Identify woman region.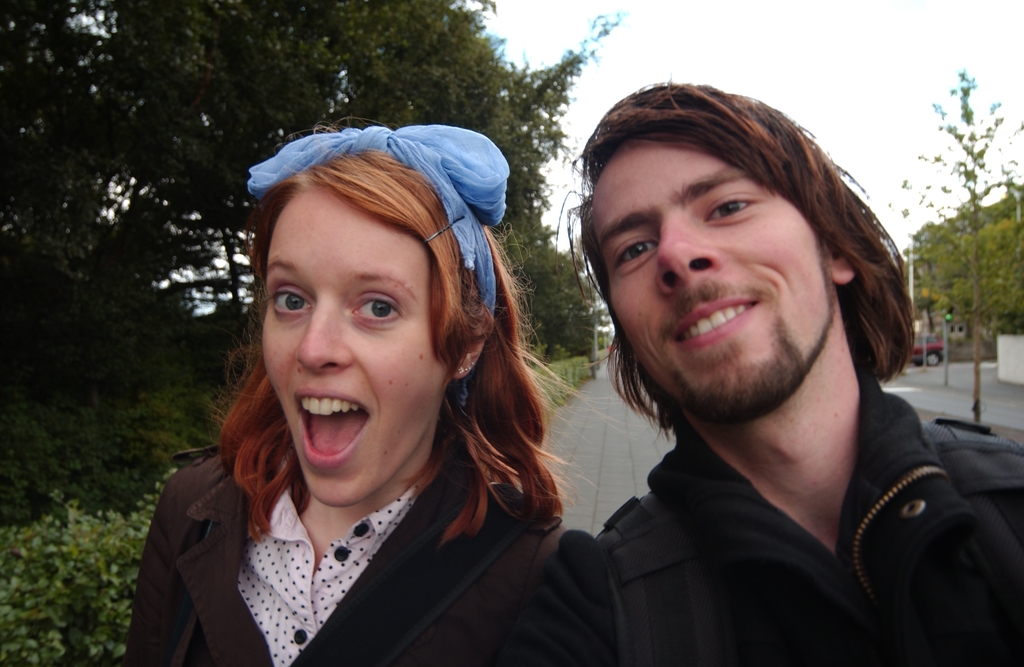
Region: bbox=(122, 117, 597, 666).
